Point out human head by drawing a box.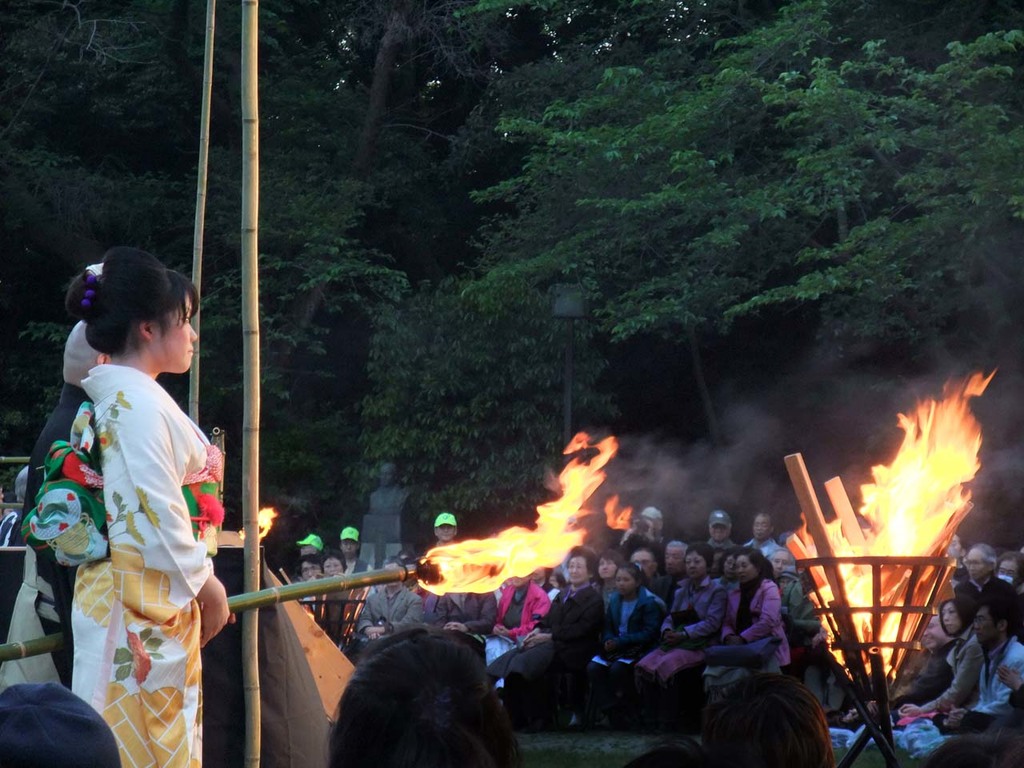
x1=341, y1=527, x2=359, y2=557.
